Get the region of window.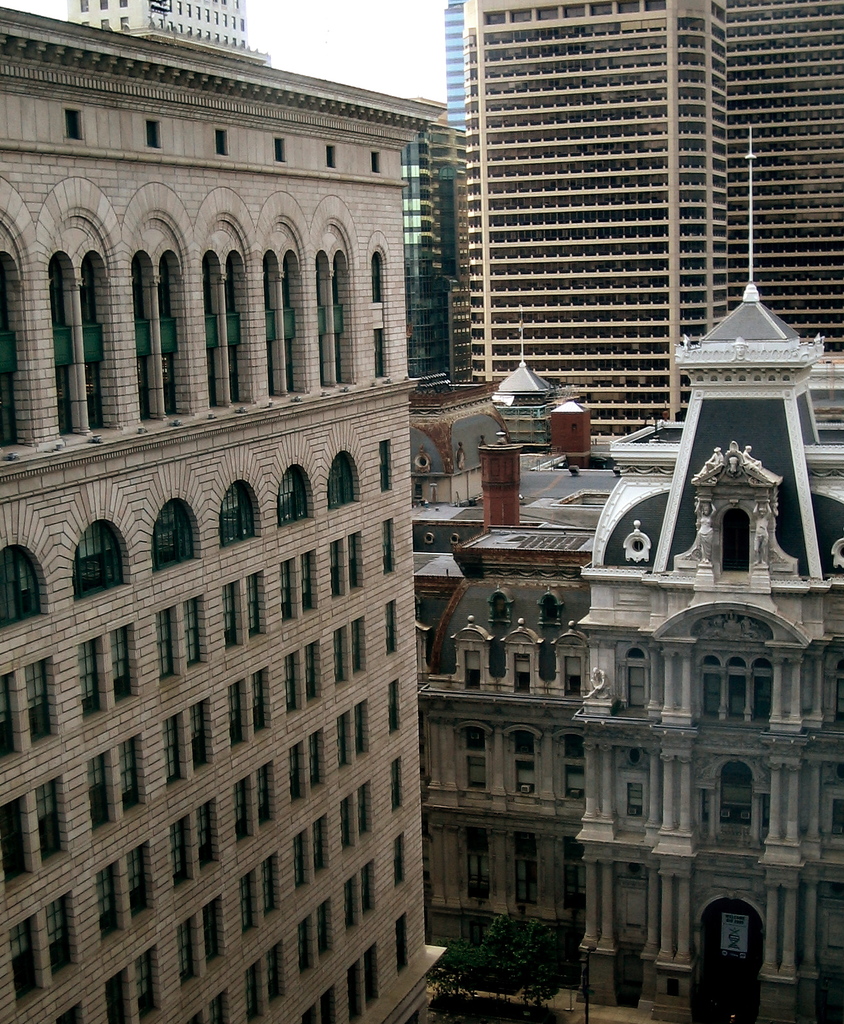
rect(309, 733, 323, 790).
